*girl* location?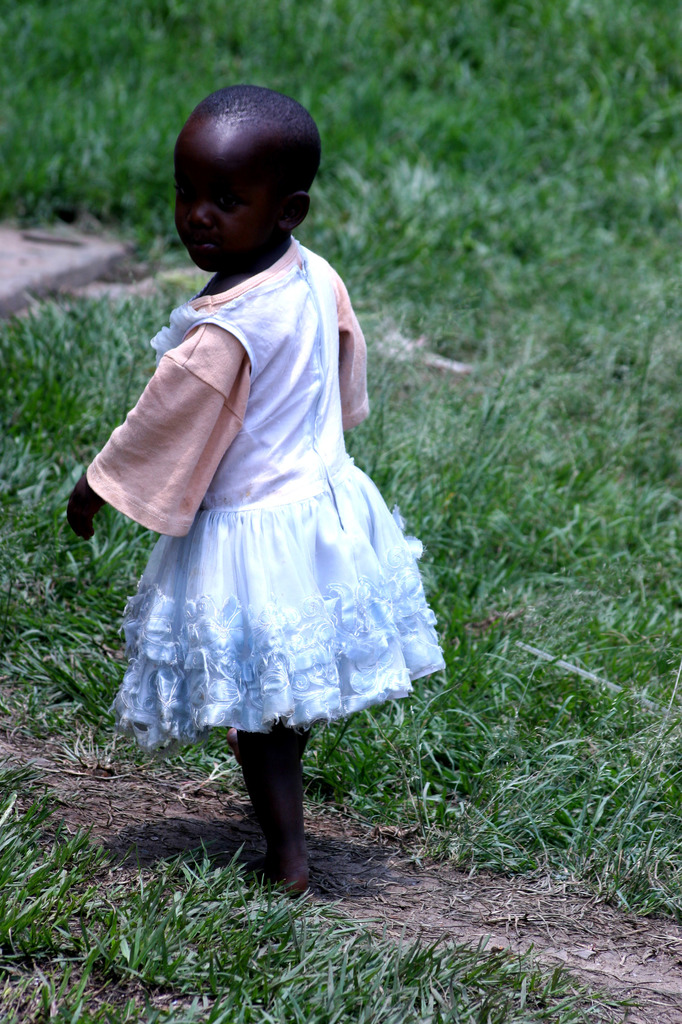
rect(67, 83, 450, 890)
